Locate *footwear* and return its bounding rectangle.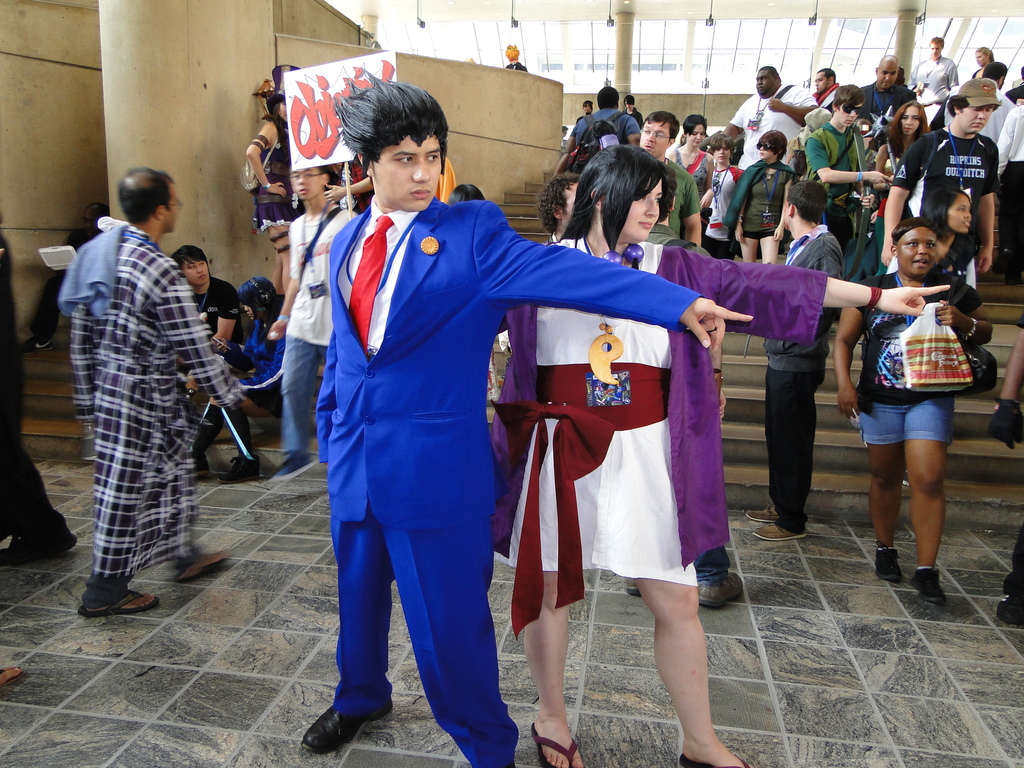
<region>0, 668, 26, 686</region>.
